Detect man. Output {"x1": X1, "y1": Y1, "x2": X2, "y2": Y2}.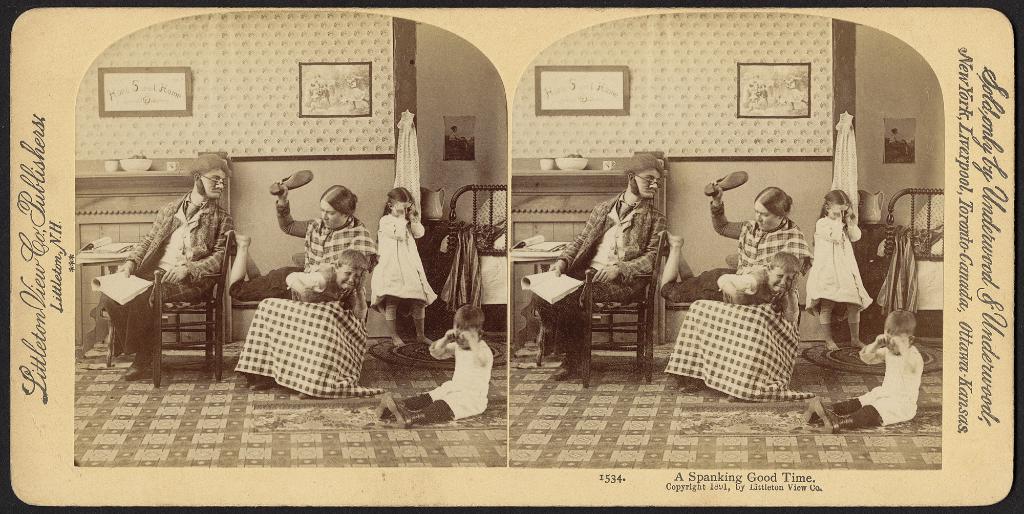
{"x1": 529, "y1": 157, "x2": 670, "y2": 374}.
